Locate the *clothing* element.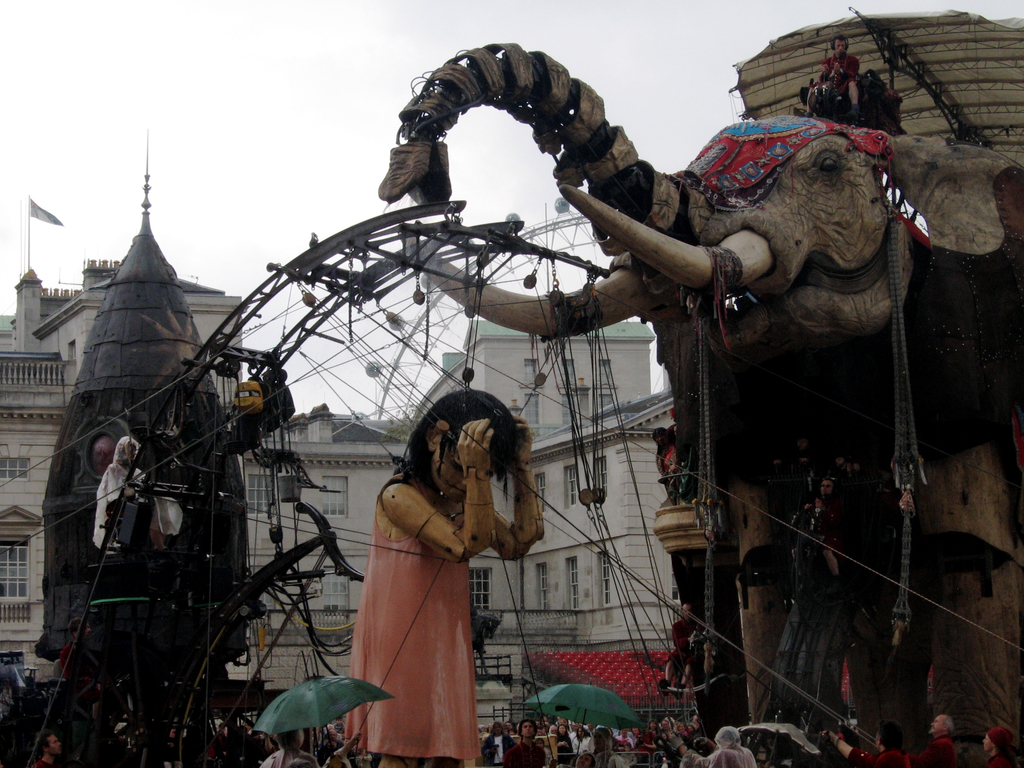
Element bbox: bbox=(484, 735, 511, 763).
